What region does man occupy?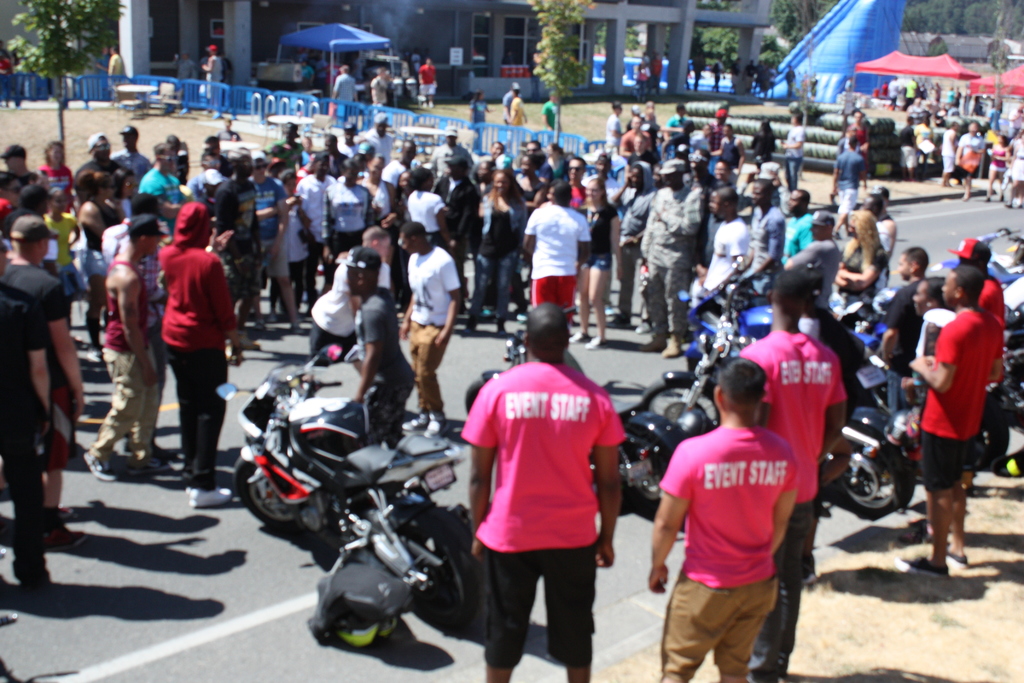
[left=691, top=52, right=706, bottom=93].
